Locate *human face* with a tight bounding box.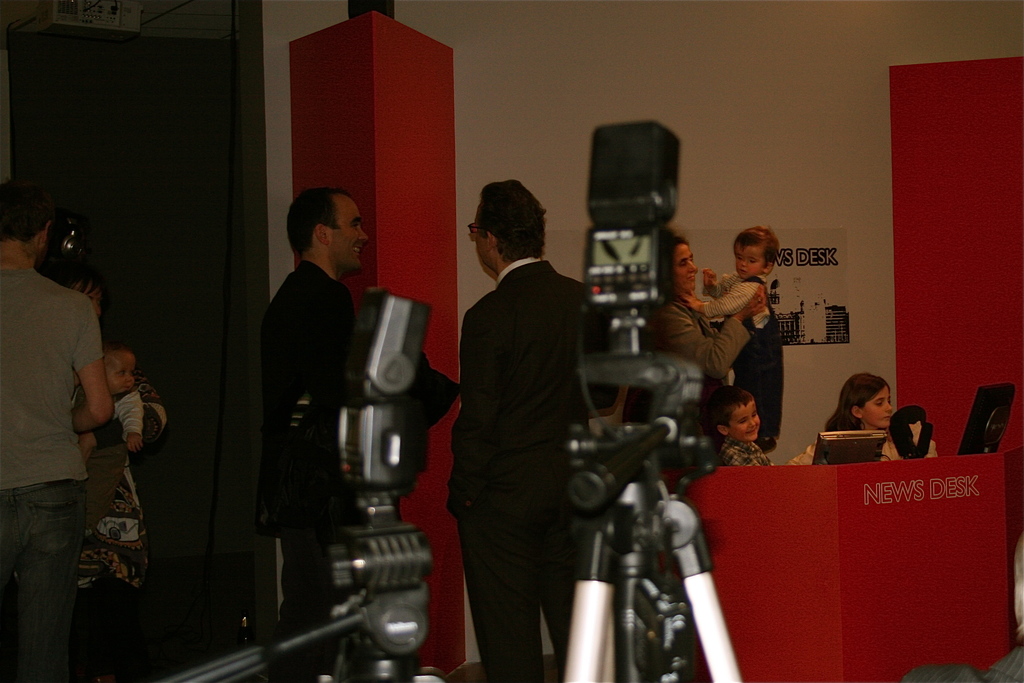
(left=111, top=362, right=134, bottom=392).
